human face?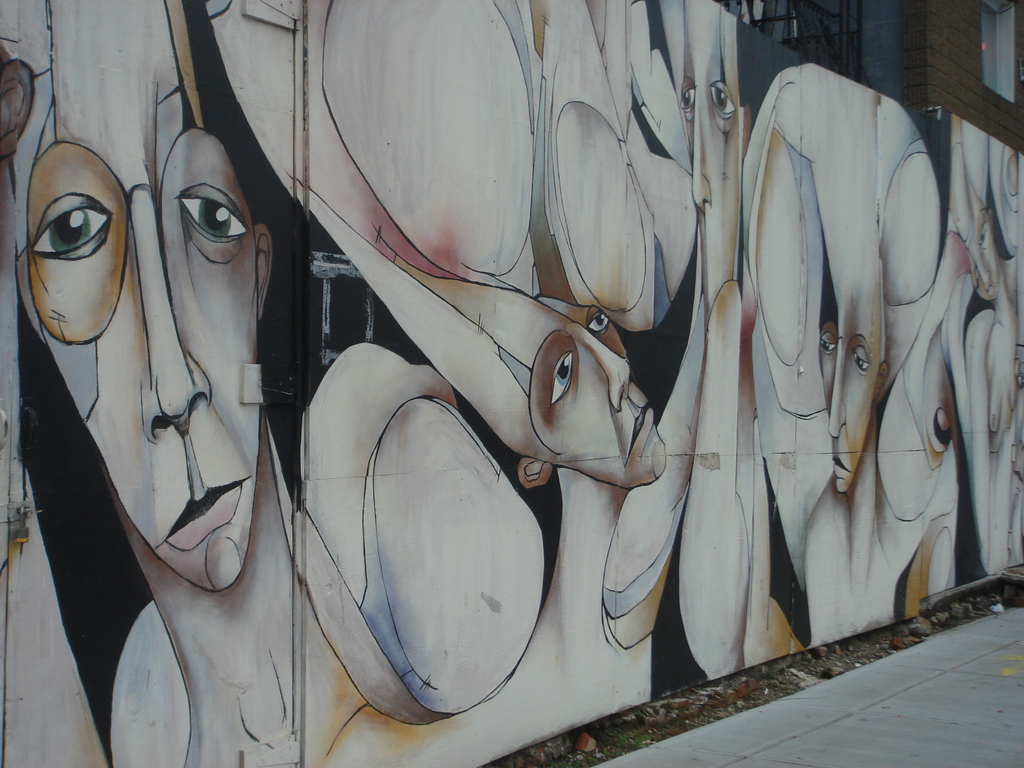
x1=24, y1=123, x2=259, y2=593
